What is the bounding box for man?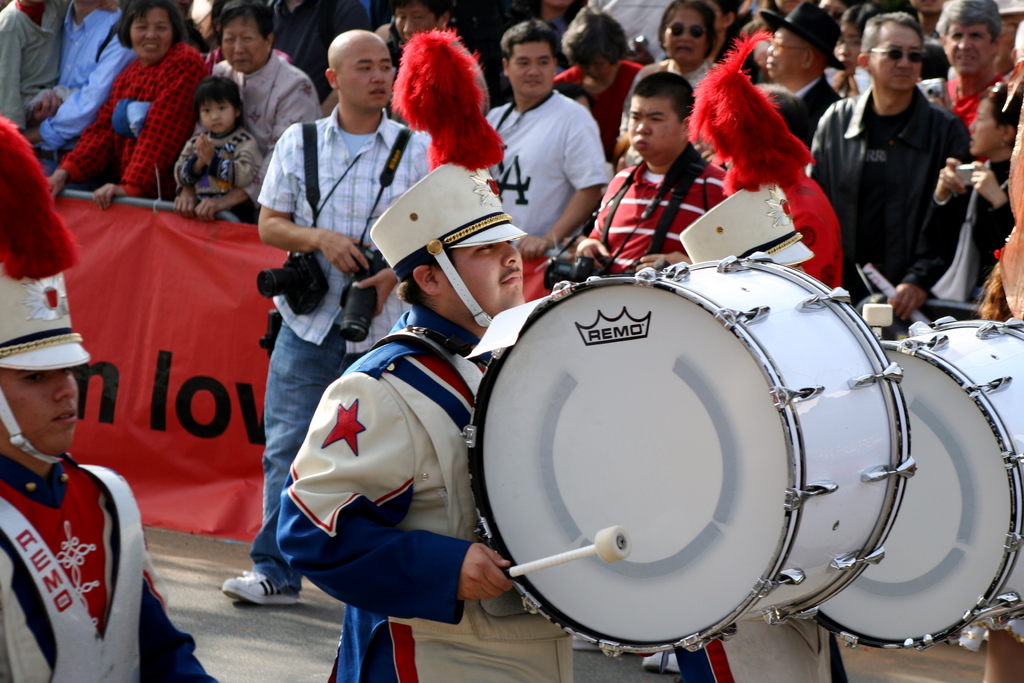
{"x1": 220, "y1": 28, "x2": 429, "y2": 606}.
